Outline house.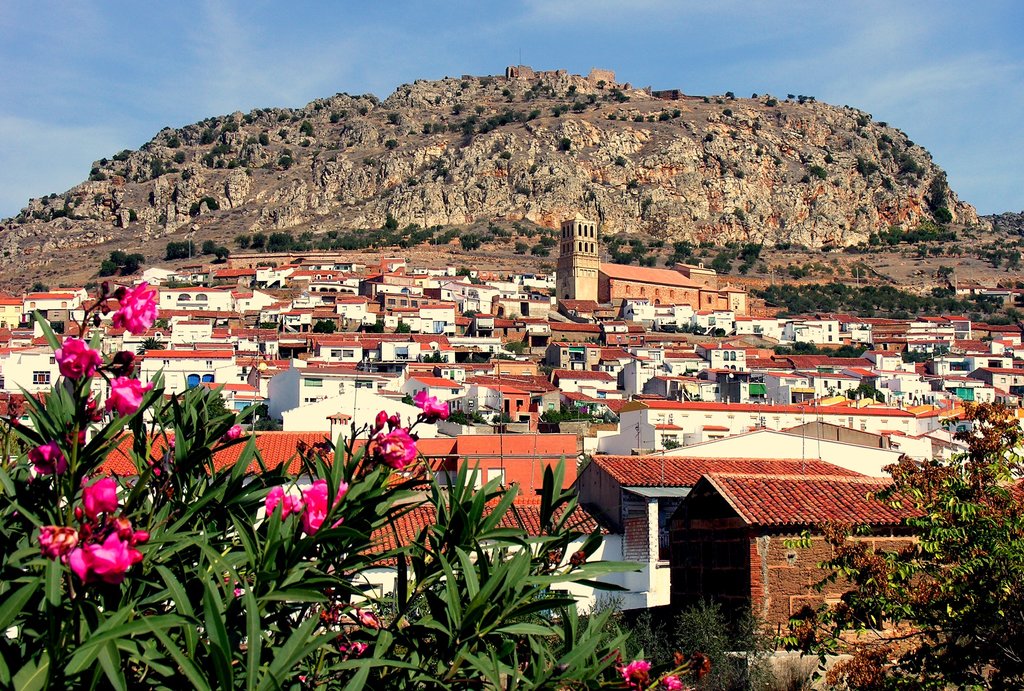
Outline: (548, 359, 639, 405).
